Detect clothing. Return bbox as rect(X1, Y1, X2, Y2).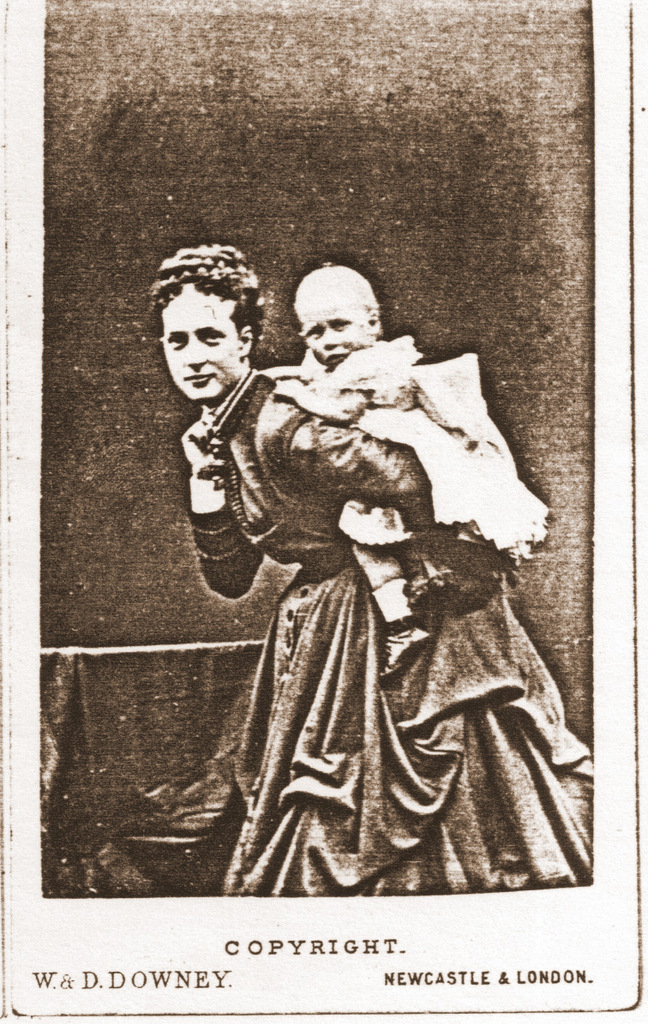
rect(192, 357, 546, 879).
